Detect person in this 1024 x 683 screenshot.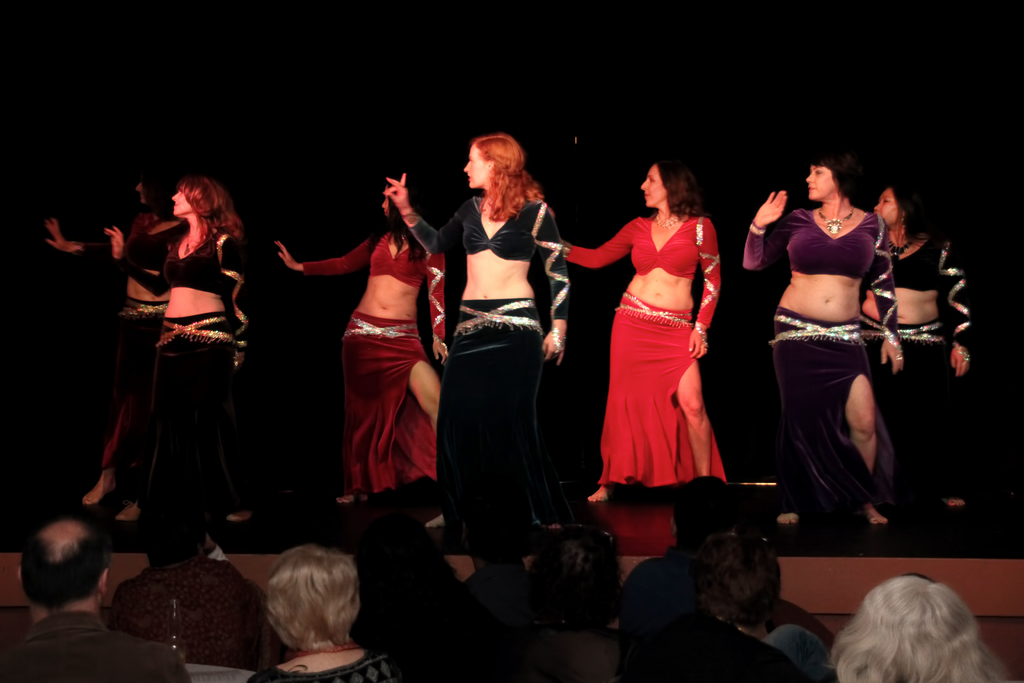
Detection: x1=742, y1=152, x2=903, y2=524.
